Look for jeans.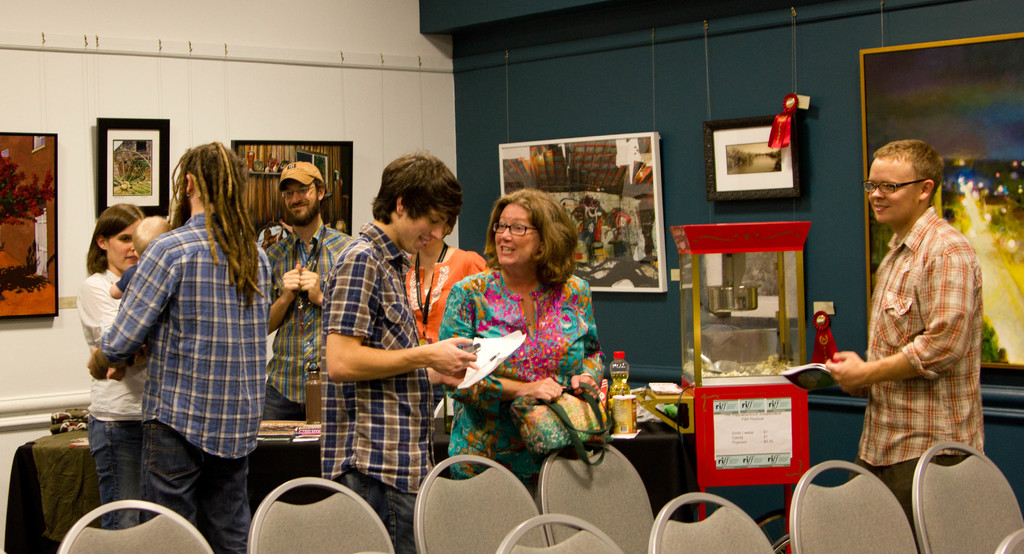
Found: bbox=(860, 457, 913, 518).
